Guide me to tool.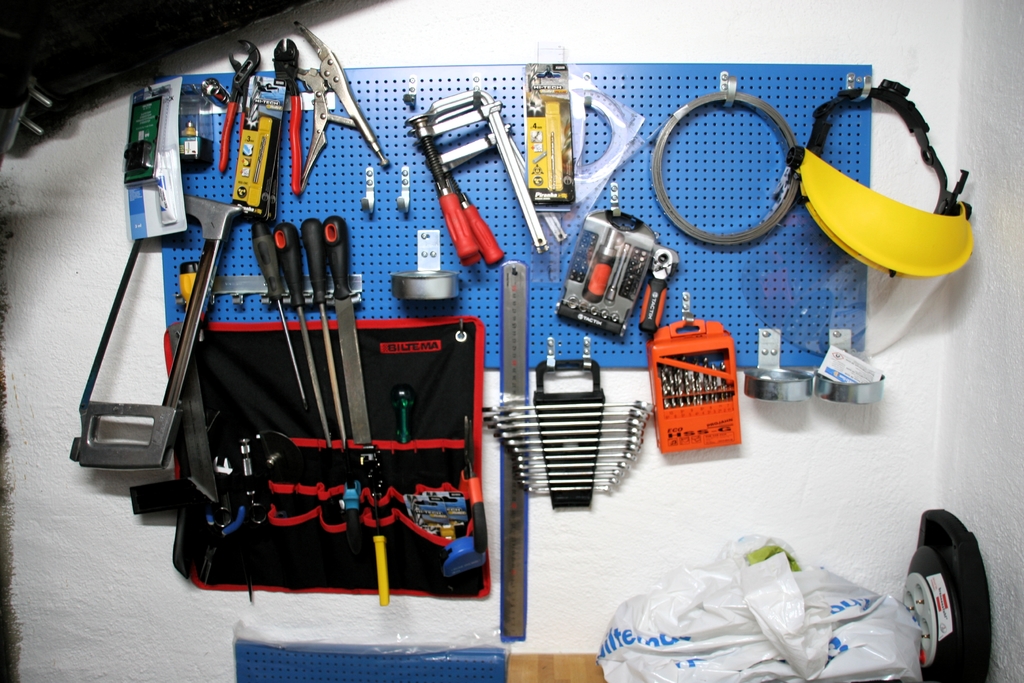
Guidance: x1=205, y1=31, x2=269, y2=176.
